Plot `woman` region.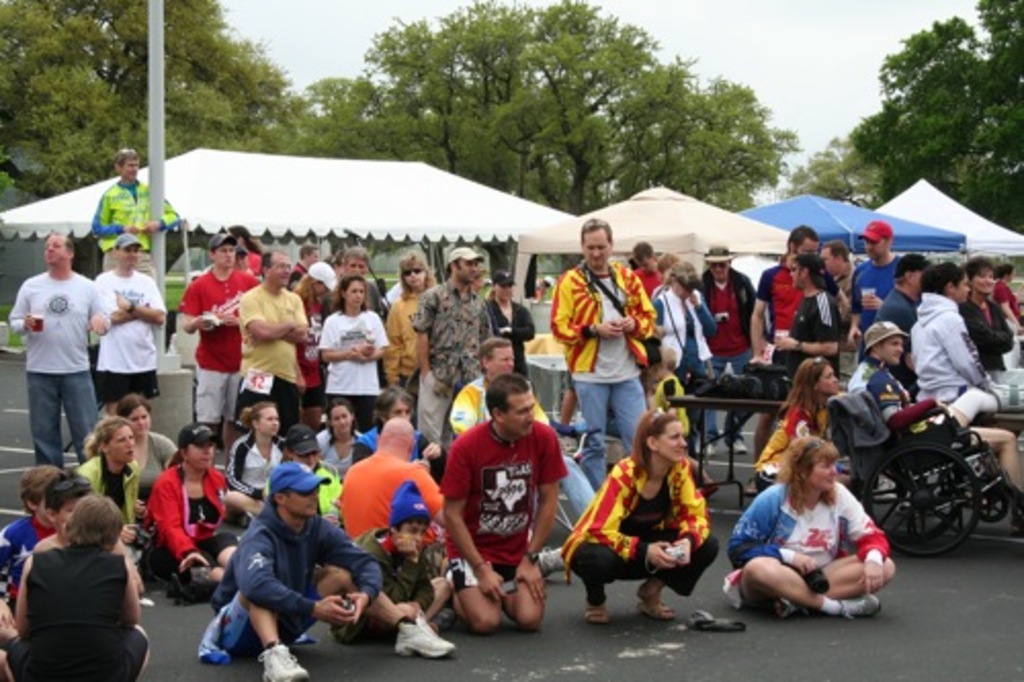
Plotted at <box>326,246,389,324</box>.
